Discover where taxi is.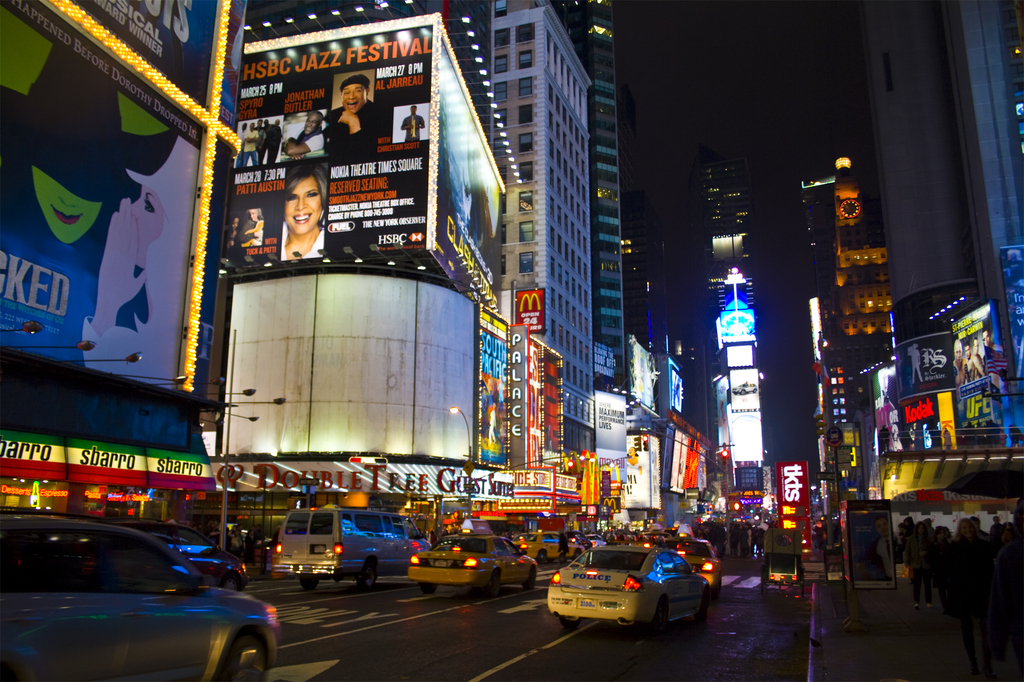
Discovered at <box>408,518,534,599</box>.
